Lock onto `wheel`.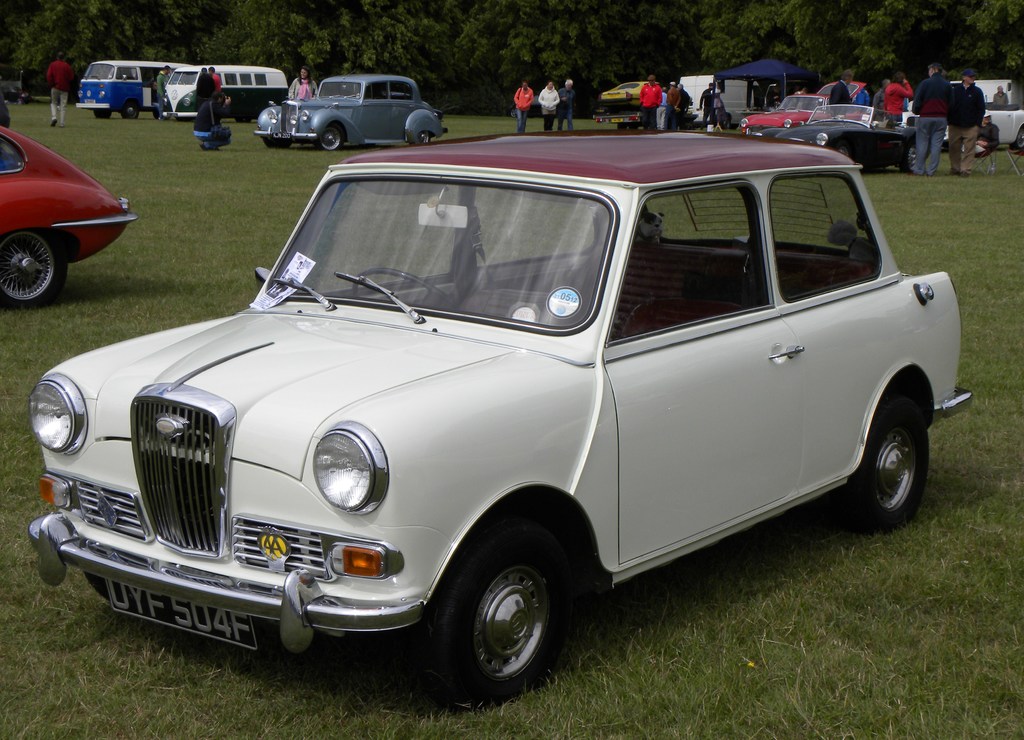
Locked: [left=902, top=144, right=917, bottom=179].
